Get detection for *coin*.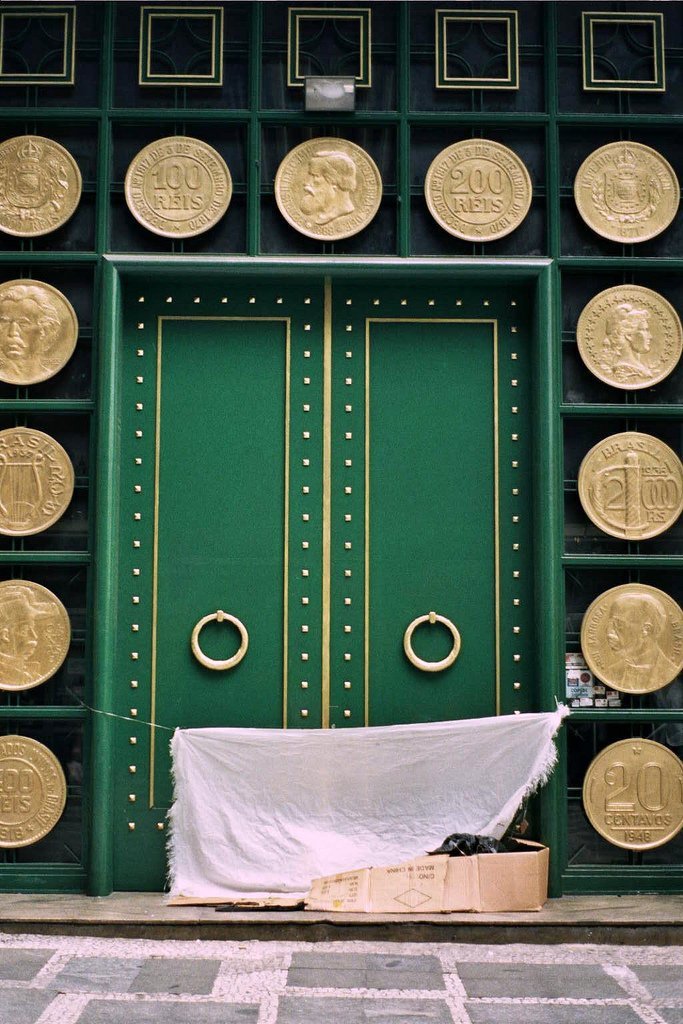
Detection: left=0, top=565, right=71, bottom=687.
